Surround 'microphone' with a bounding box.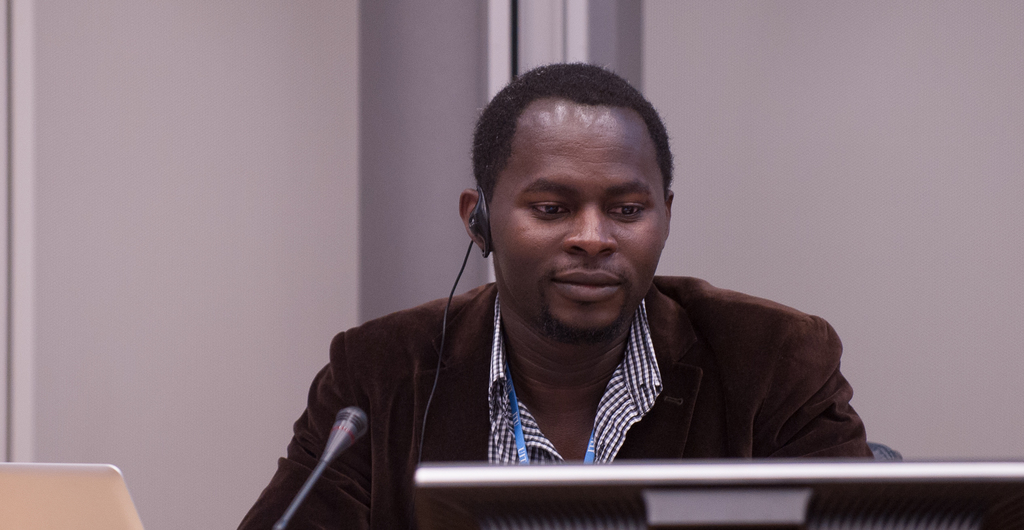
select_region(270, 404, 374, 529).
